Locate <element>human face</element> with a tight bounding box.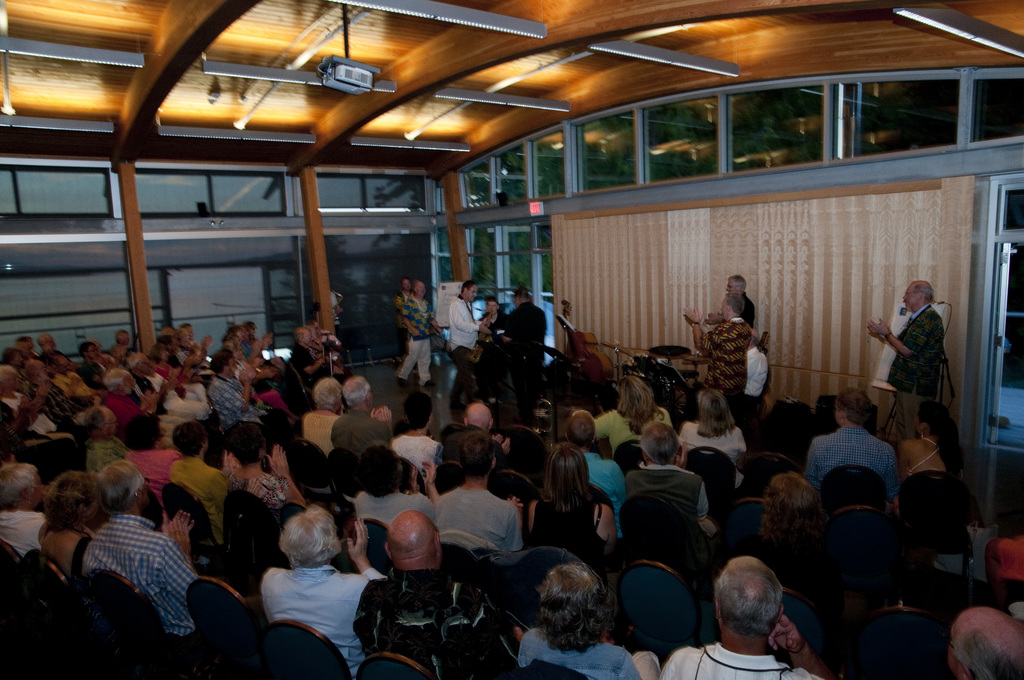
l=15, t=357, r=21, b=368.
